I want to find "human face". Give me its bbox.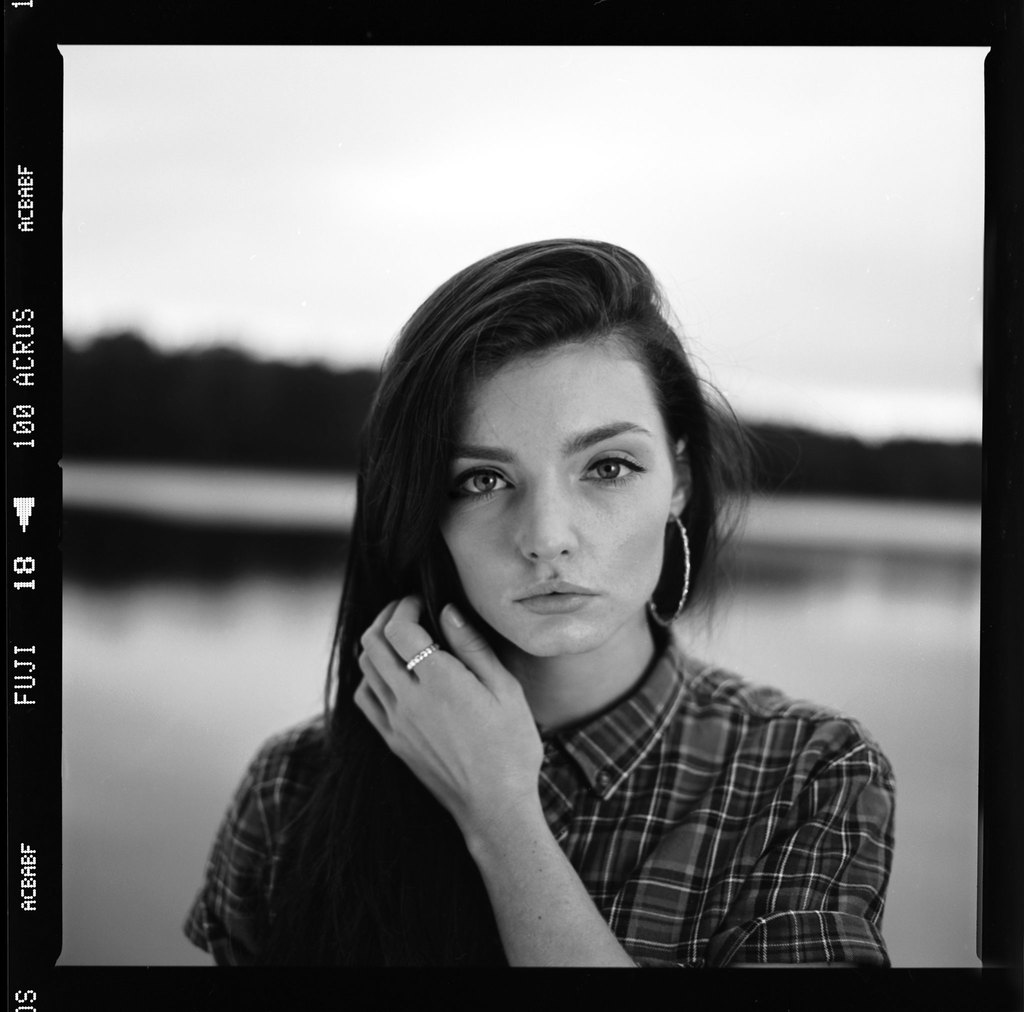
x1=440 y1=337 x2=671 y2=655.
